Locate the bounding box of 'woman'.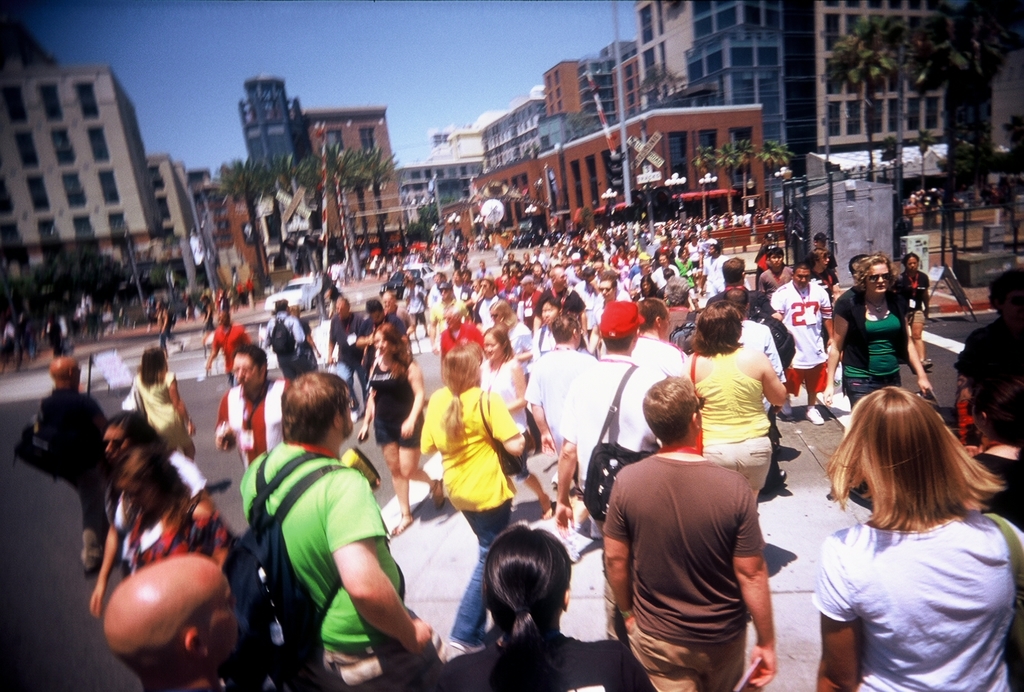
Bounding box: [left=109, top=448, right=245, bottom=585].
